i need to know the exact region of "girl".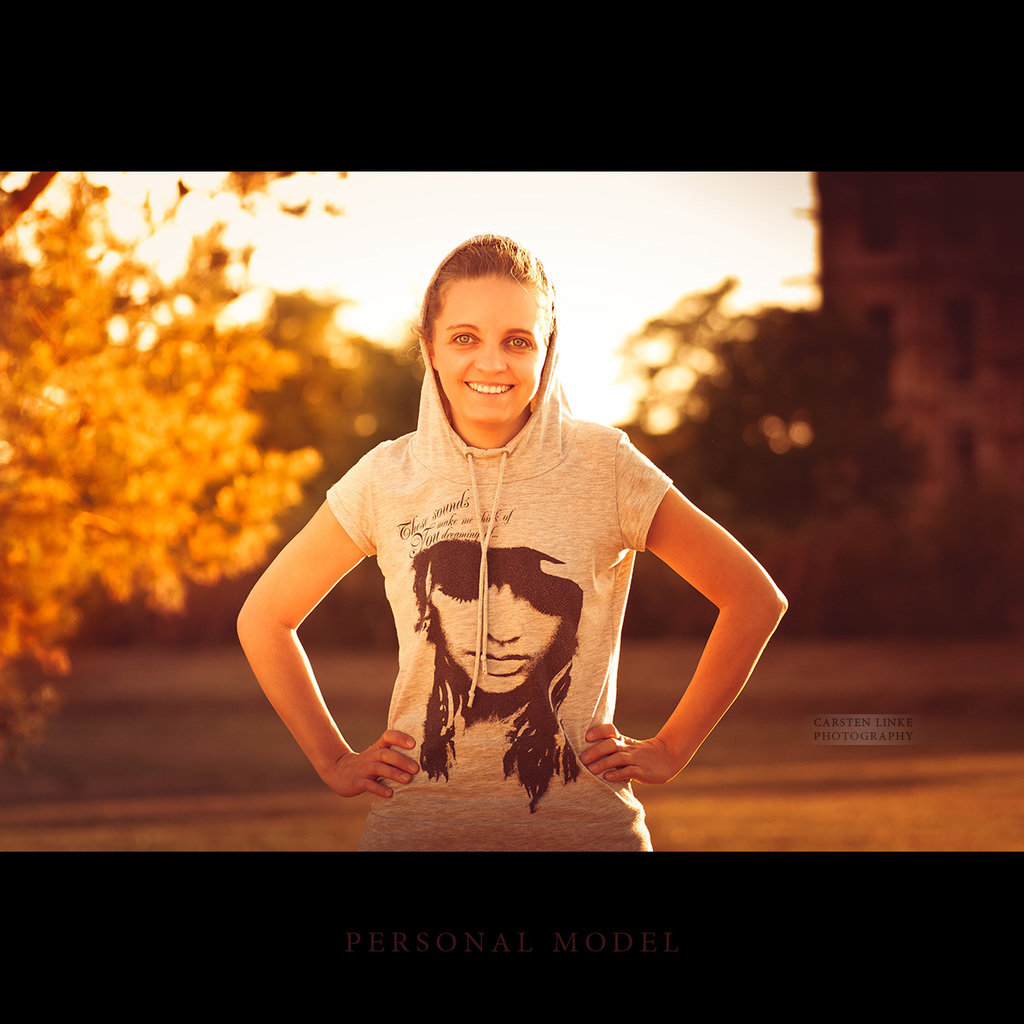
Region: <bbox>234, 231, 788, 851</bbox>.
